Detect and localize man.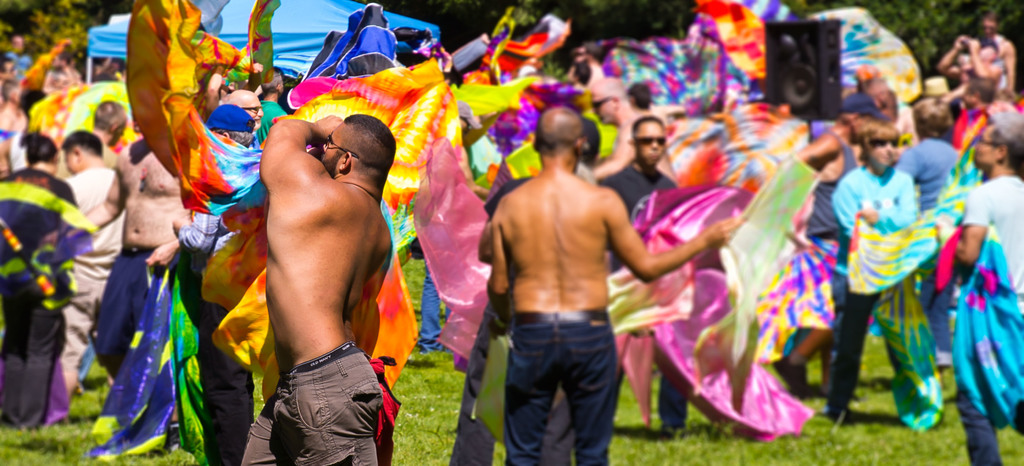
Localized at bbox=(239, 103, 404, 465).
